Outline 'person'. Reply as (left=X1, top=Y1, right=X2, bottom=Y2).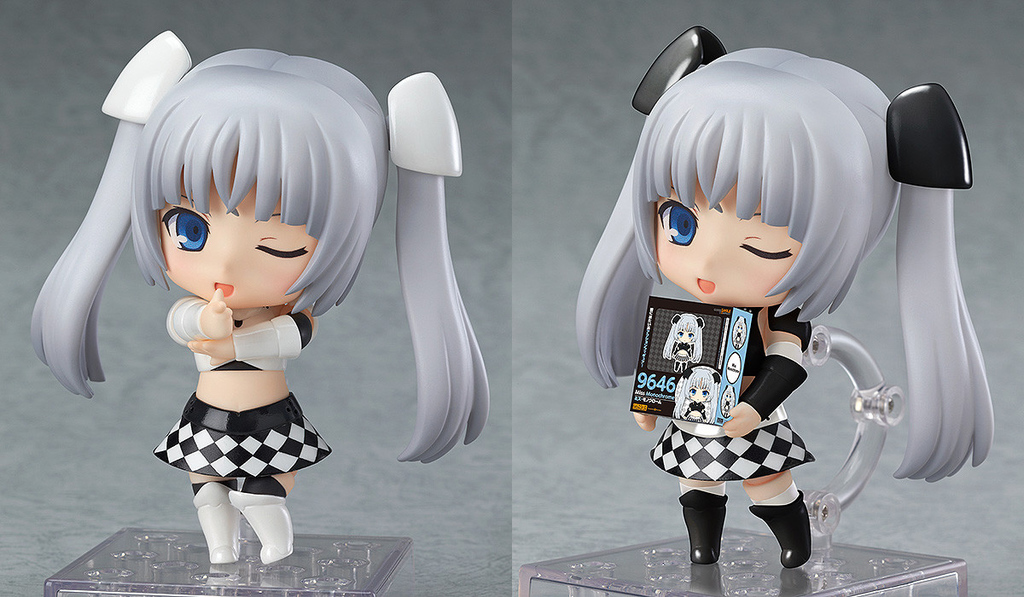
(left=575, top=25, right=996, bottom=567).
